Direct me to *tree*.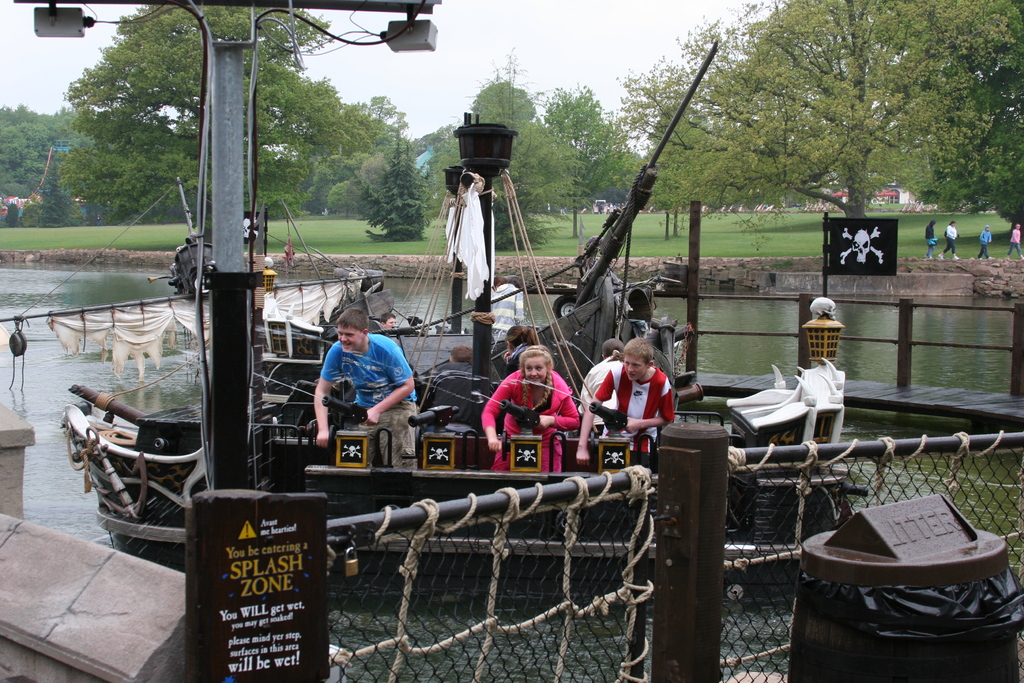
Direction: (703, 19, 984, 232).
